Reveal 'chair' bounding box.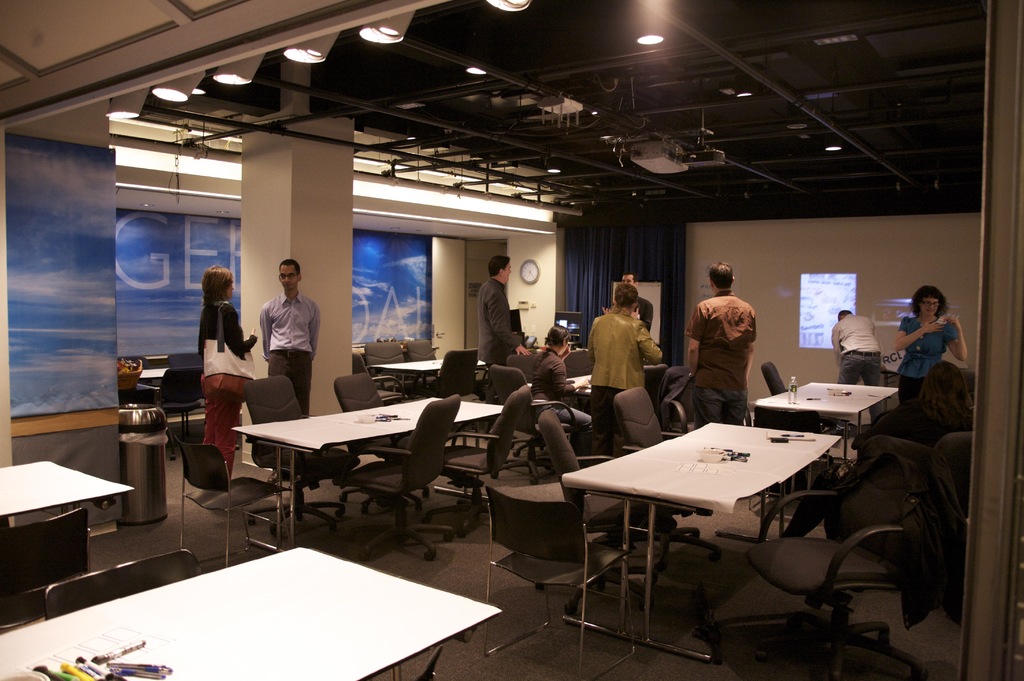
Revealed: crop(243, 375, 364, 537).
